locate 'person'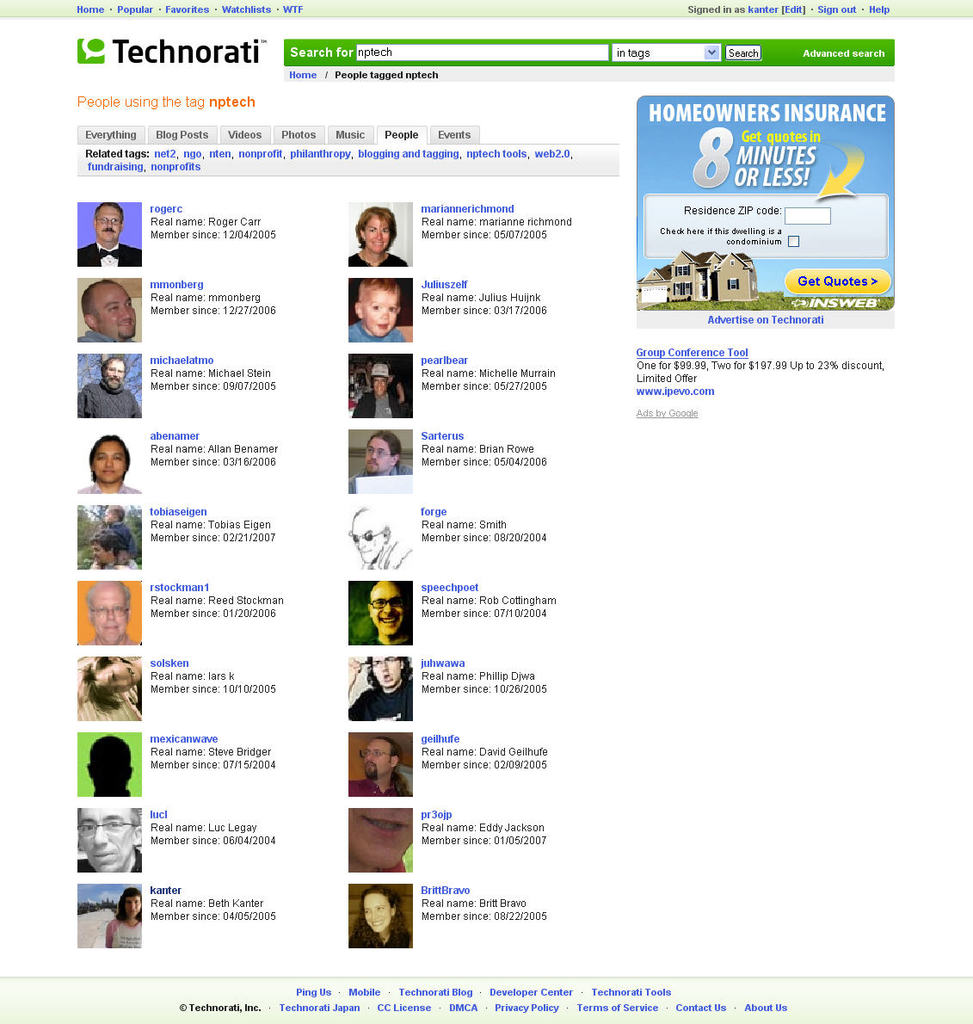
BBox(343, 511, 404, 575)
